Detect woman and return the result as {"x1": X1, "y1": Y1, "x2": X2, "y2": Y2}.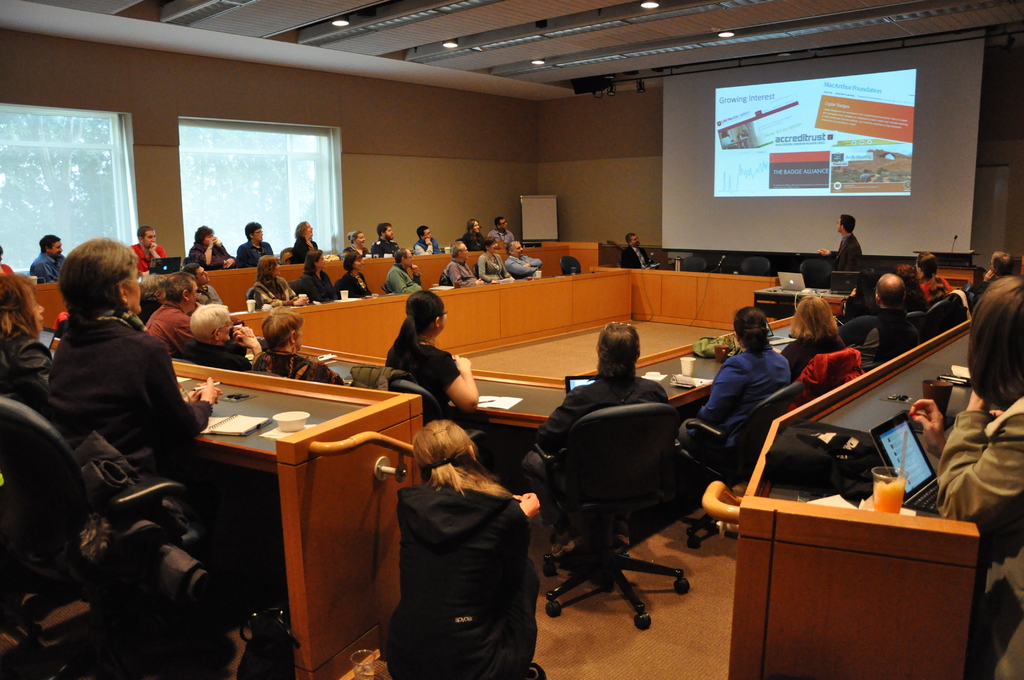
{"x1": 52, "y1": 234, "x2": 220, "y2": 485}.
